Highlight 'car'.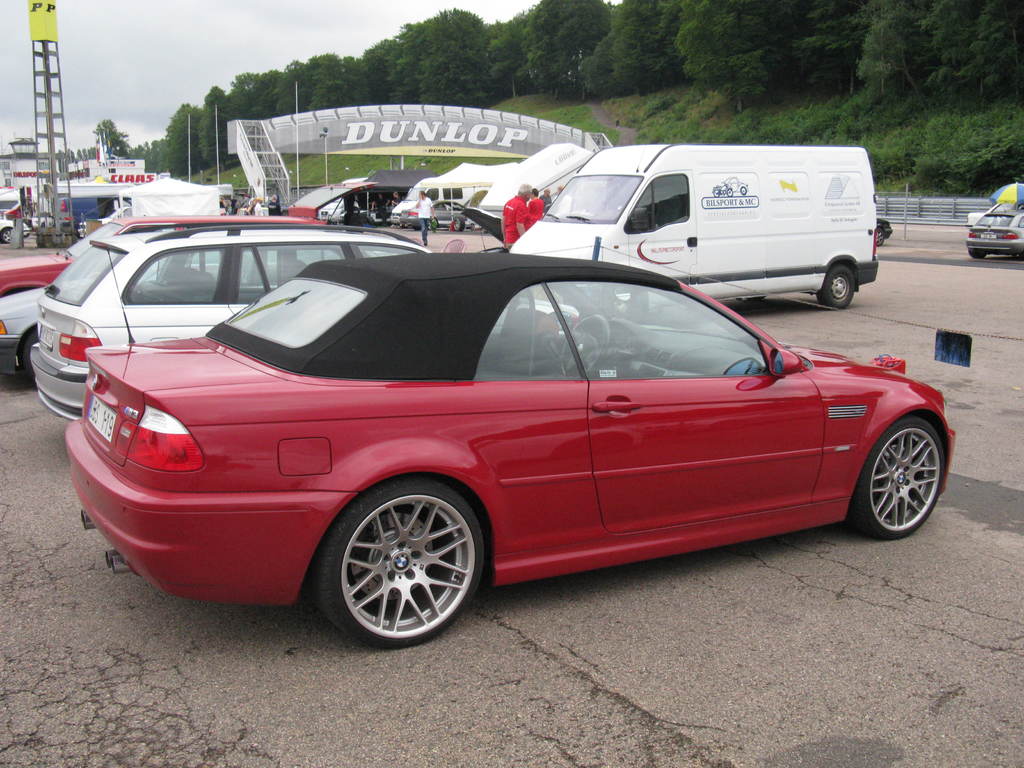
Highlighted region: x1=30, y1=219, x2=431, y2=424.
